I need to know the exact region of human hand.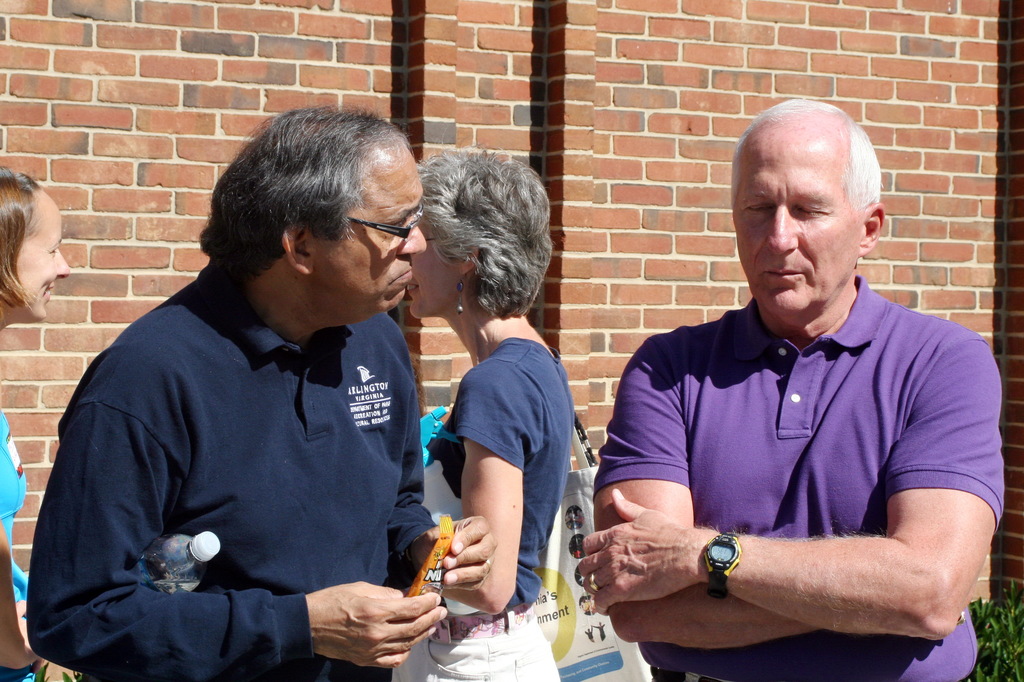
Region: region(411, 512, 496, 594).
